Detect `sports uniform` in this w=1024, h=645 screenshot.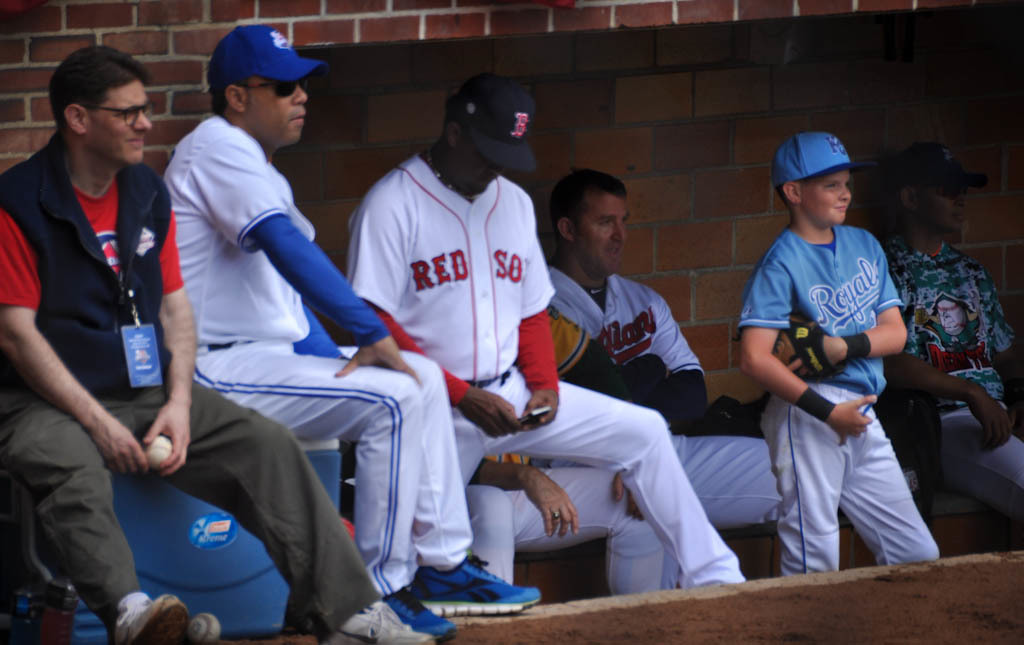
Detection: (x1=560, y1=272, x2=778, y2=594).
